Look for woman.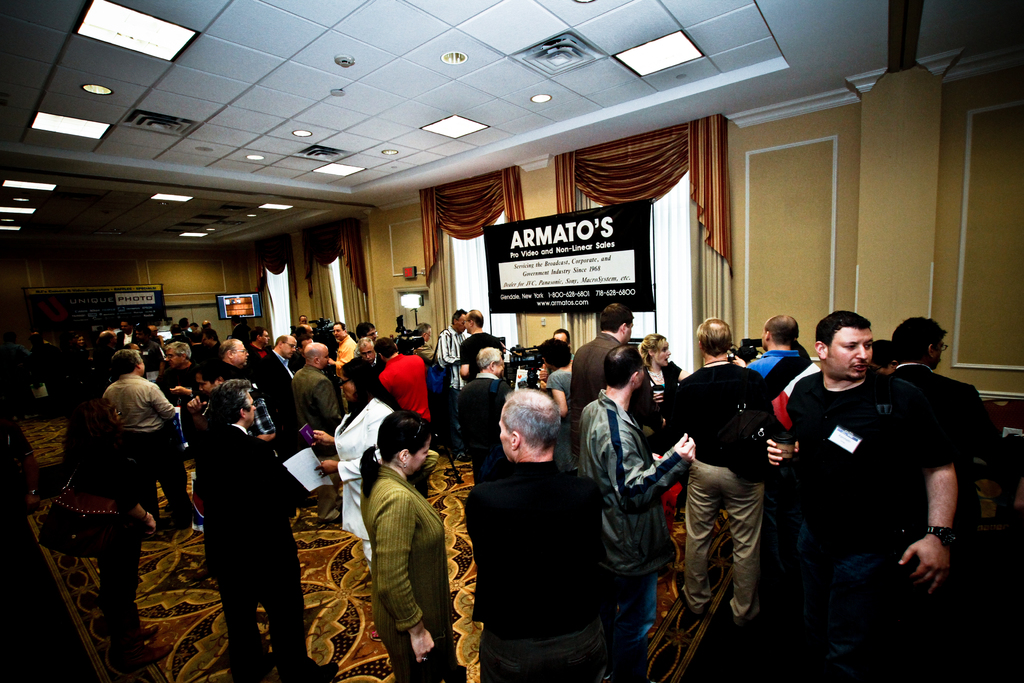
Found: <bbox>314, 356, 394, 641</bbox>.
